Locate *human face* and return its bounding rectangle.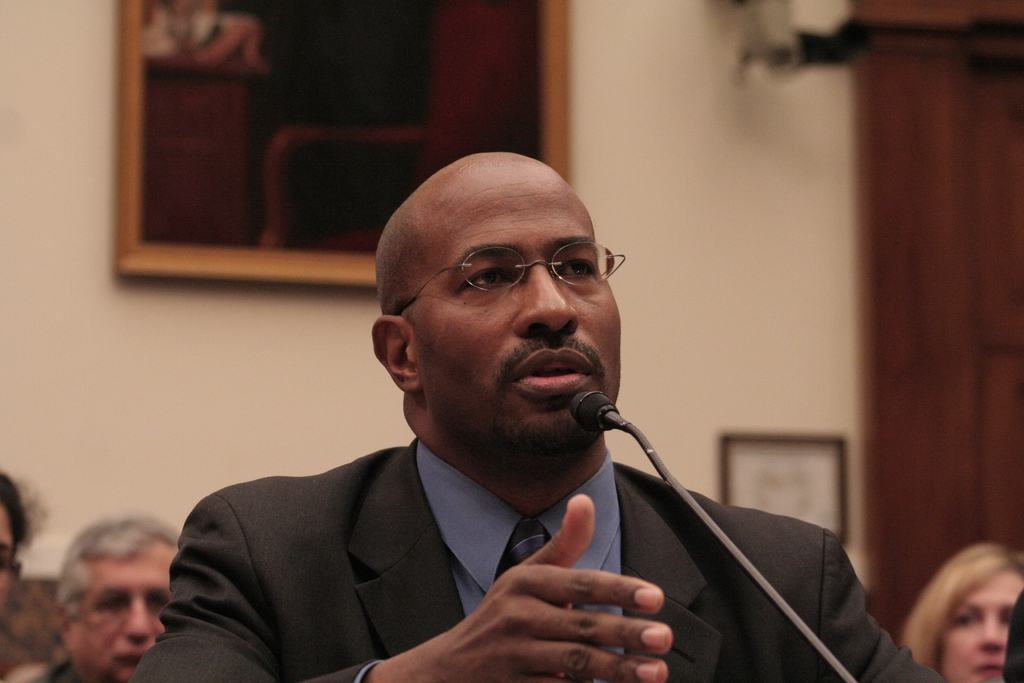
70 541 181 682.
